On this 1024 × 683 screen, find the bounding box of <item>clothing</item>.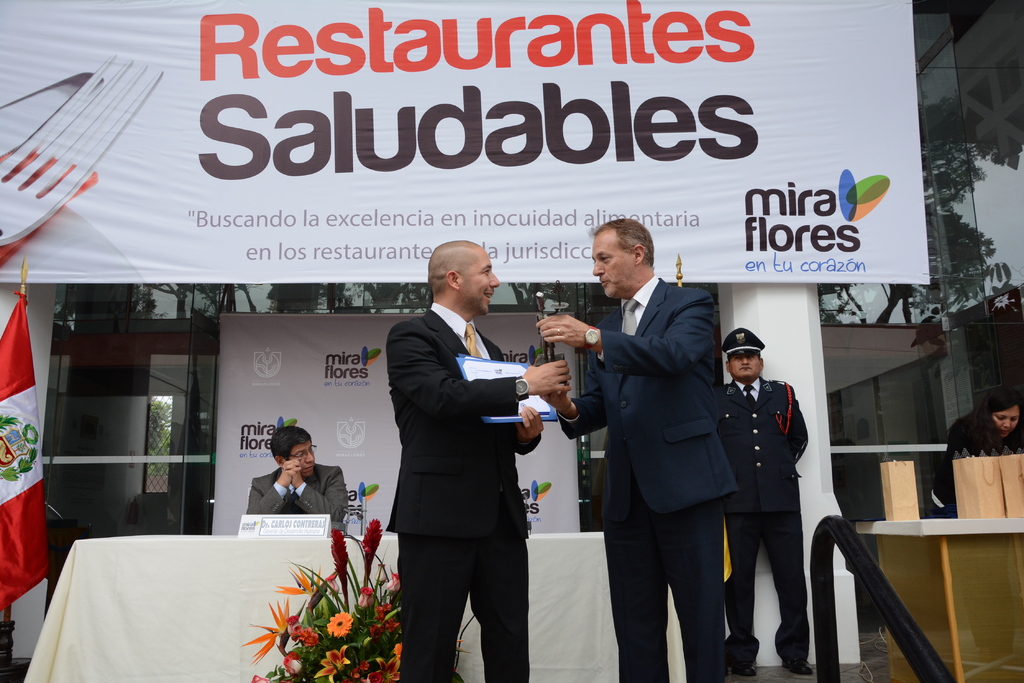
Bounding box: (385, 302, 528, 682).
